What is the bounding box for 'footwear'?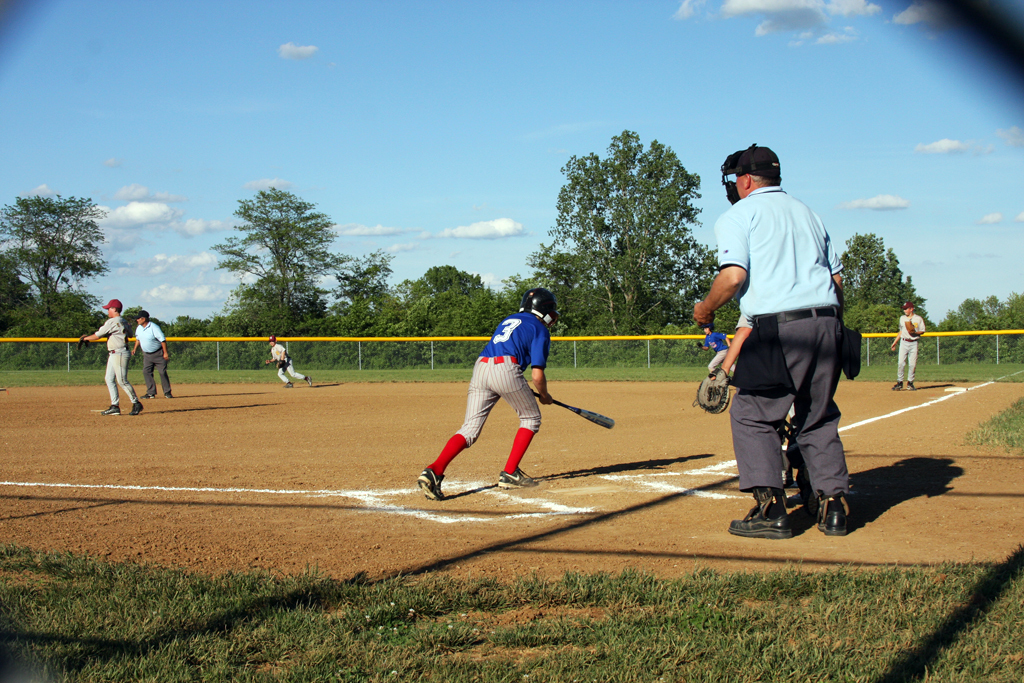
pyautogui.locateOnScreen(140, 390, 152, 399).
